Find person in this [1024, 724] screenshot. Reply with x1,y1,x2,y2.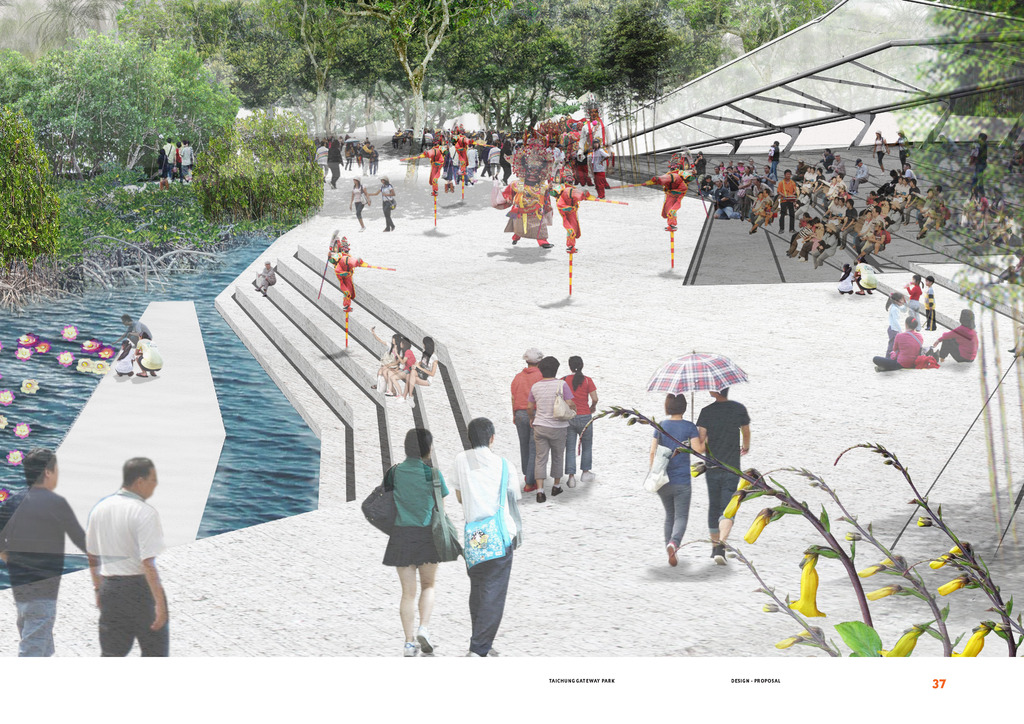
447,416,527,656.
